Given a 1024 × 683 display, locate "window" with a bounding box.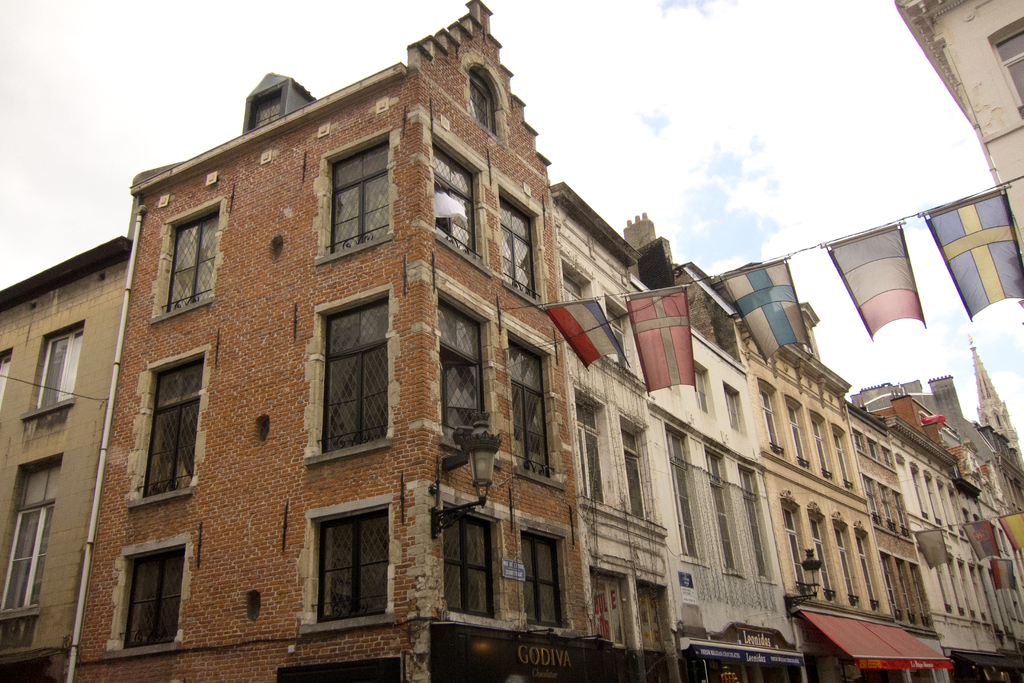
Located: [left=700, top=448, right=735, bottom=566].
